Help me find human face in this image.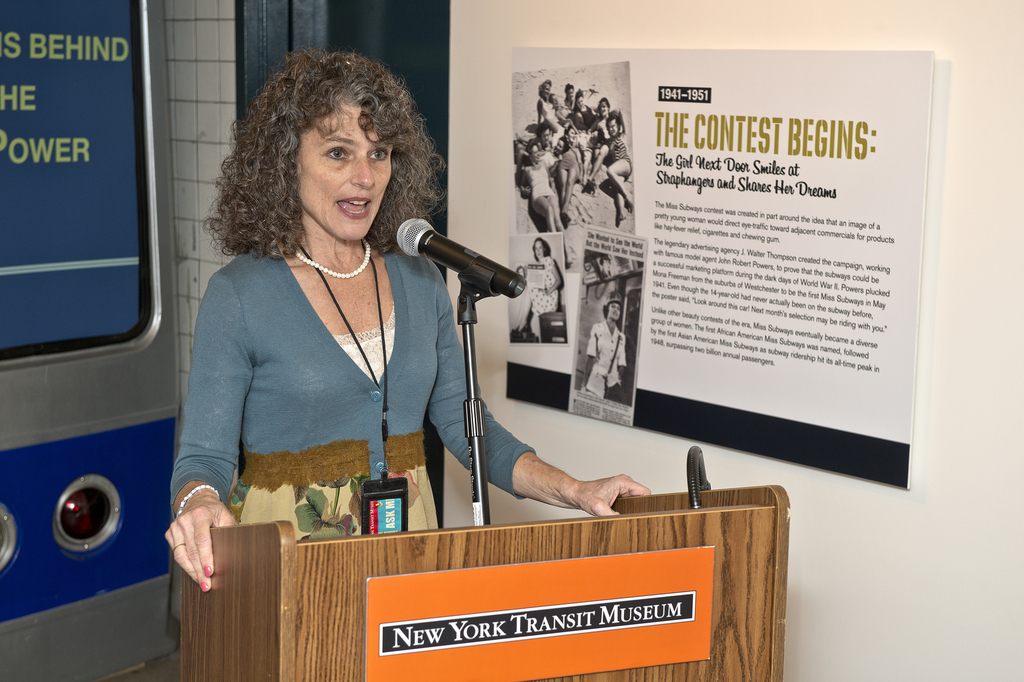
Found it: {"x1": 272, "y1": 105, "x2": 402, "y2": 235}.
